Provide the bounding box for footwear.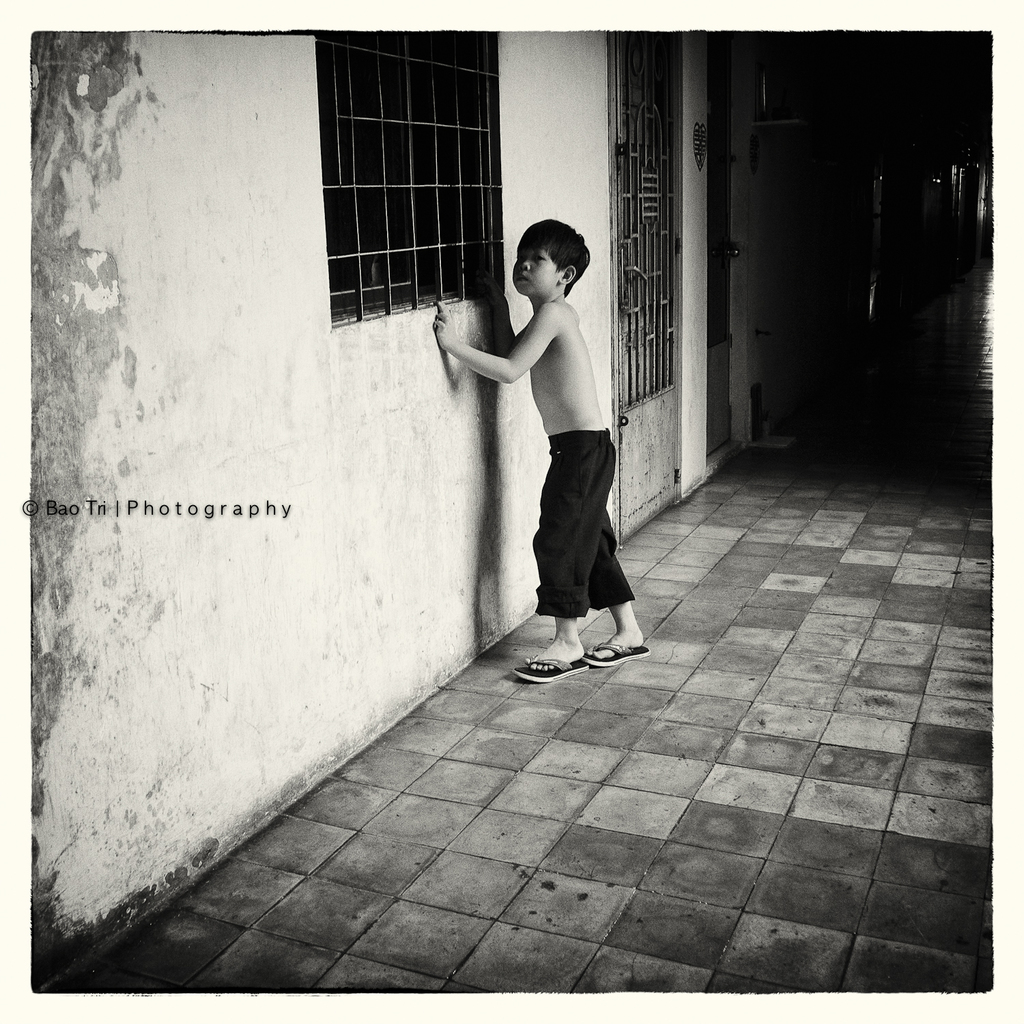
bbox=[582, 640, 651, 668].
